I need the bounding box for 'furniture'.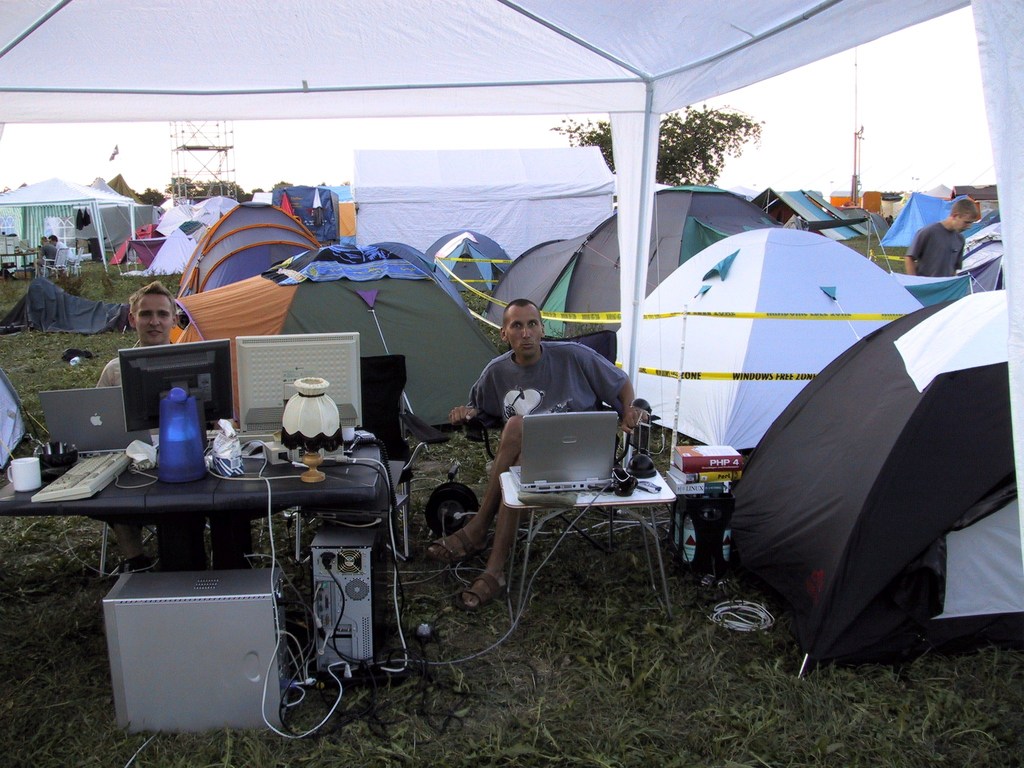
Here it is: rect(97, 423, 214, 577).
